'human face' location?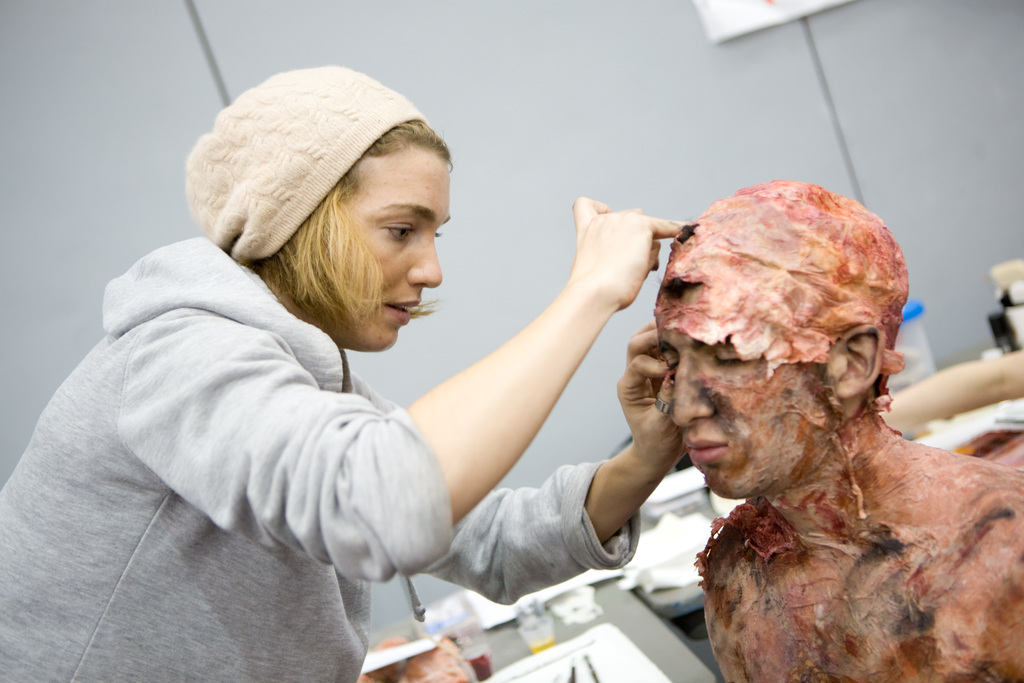
363/155/448/353
